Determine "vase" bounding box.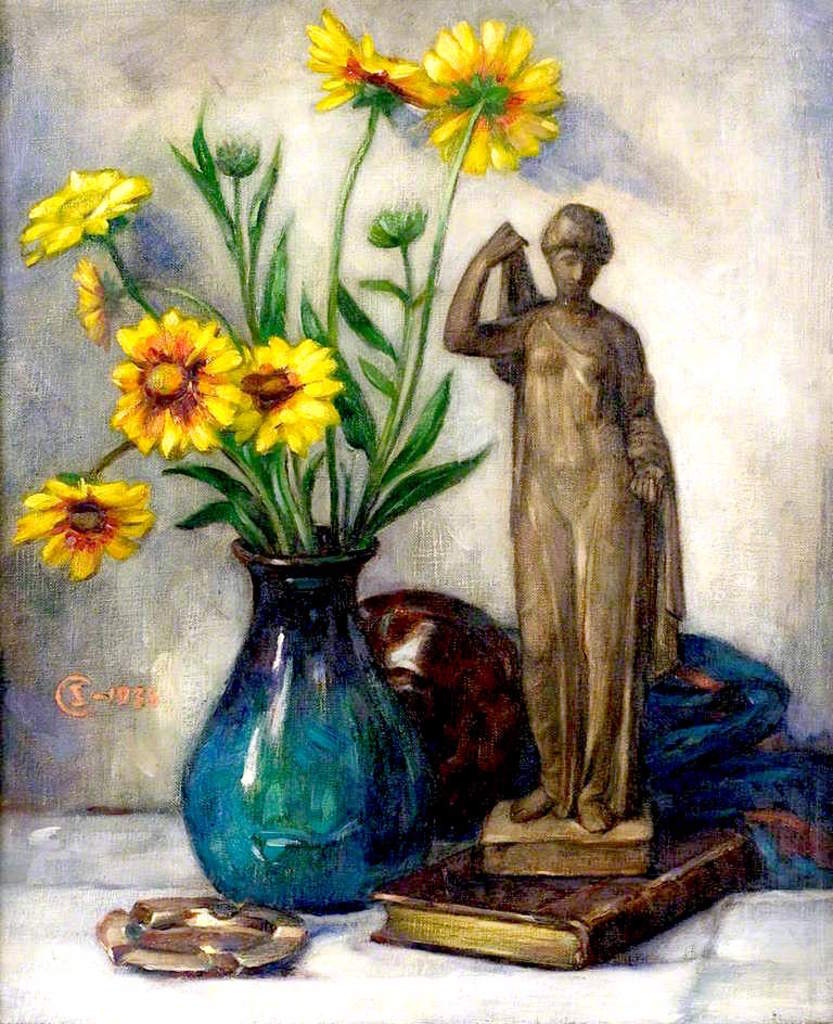
Determined: (x1=177, y1=527, x2=441, y2=917).
